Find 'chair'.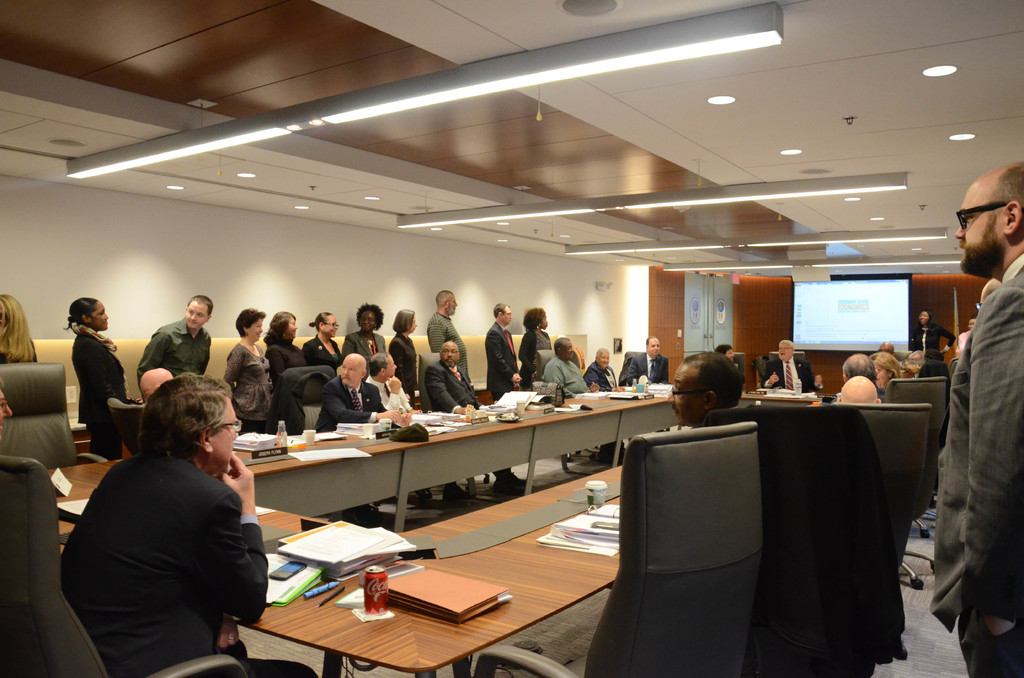
537, 350, 548, 394.
